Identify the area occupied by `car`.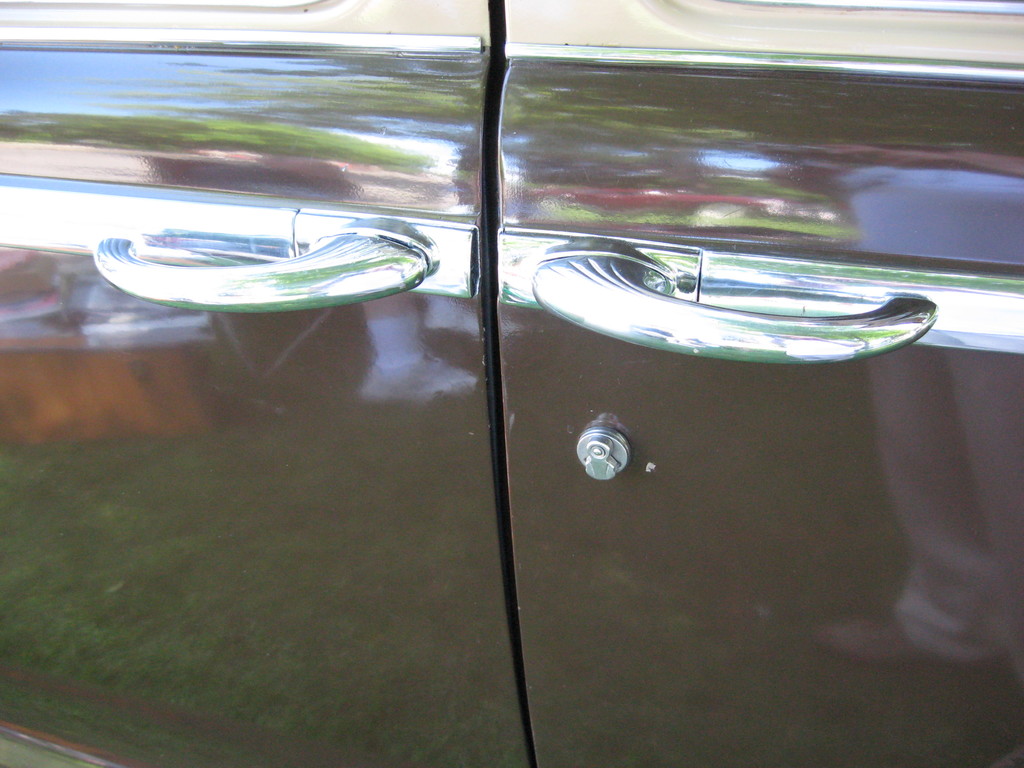
Area: 0/0/1023/767.
